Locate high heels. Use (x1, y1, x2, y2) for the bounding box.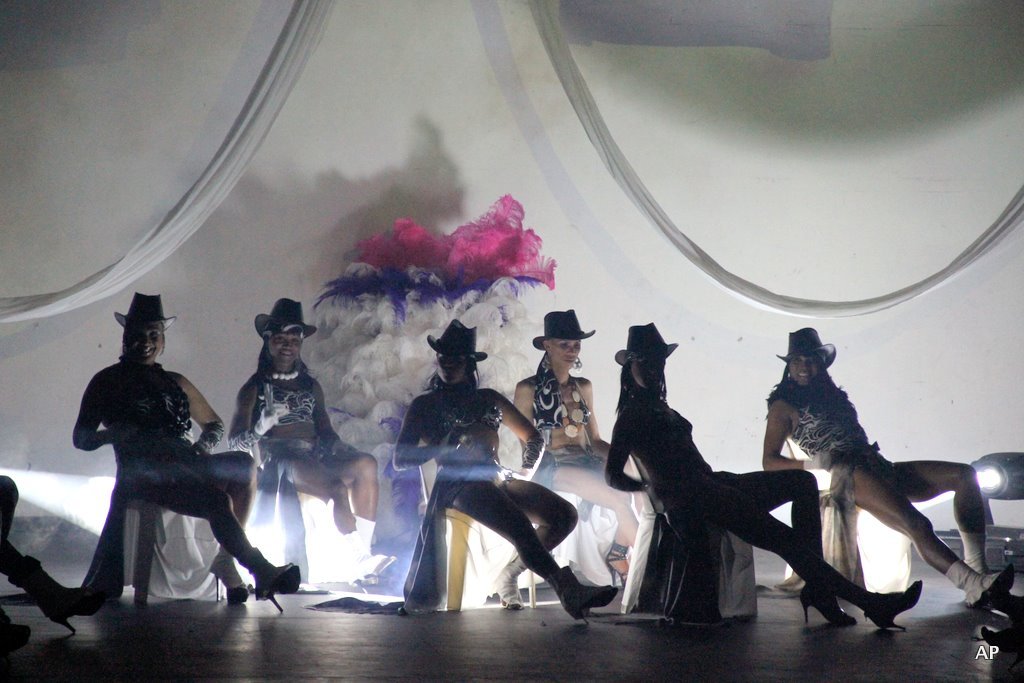
(550, 564, 622, 621).
